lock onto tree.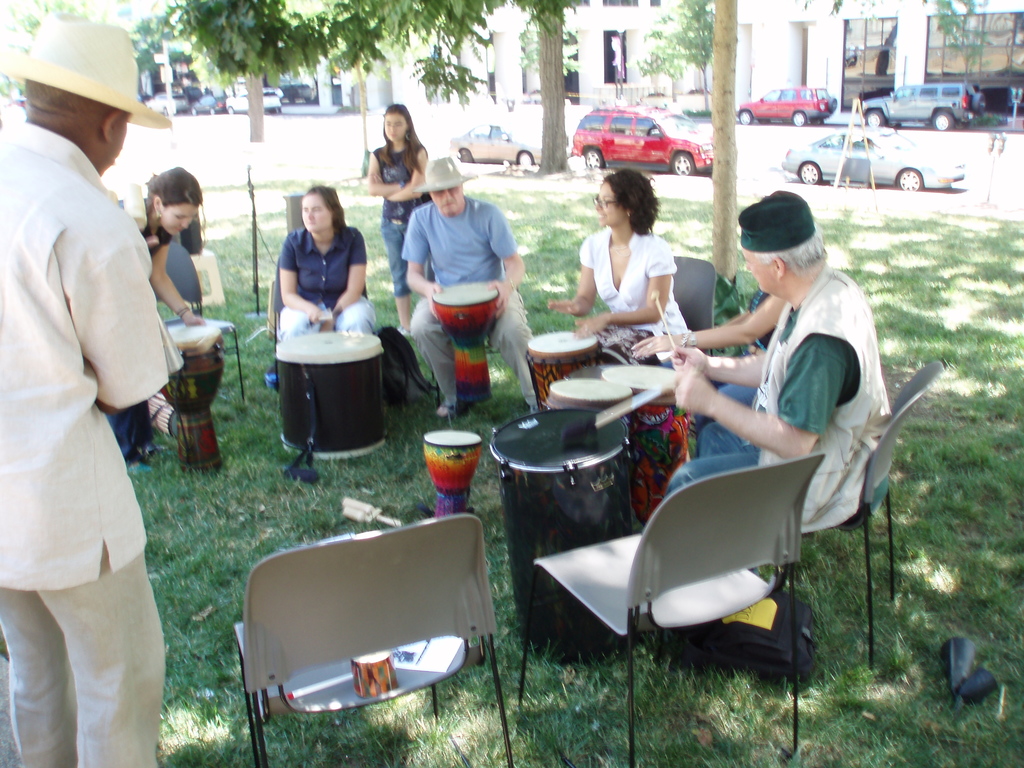
Locked: crop(536, 0, 568, 175).
